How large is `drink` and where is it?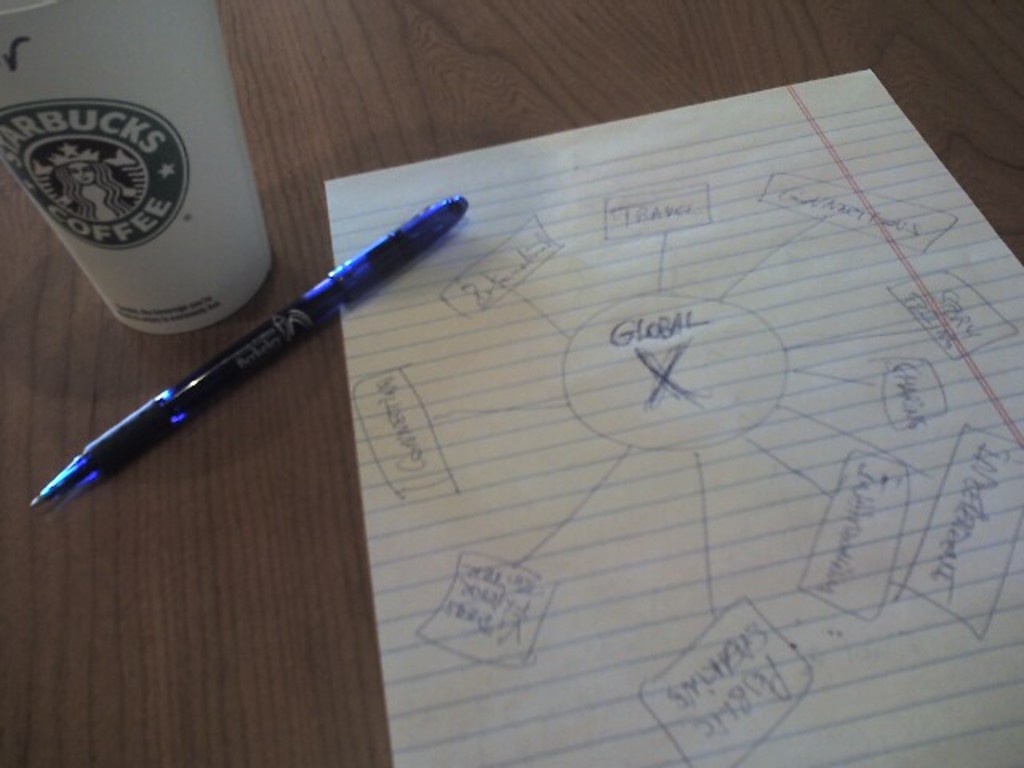
Bounding box: 13/61/288/304.
